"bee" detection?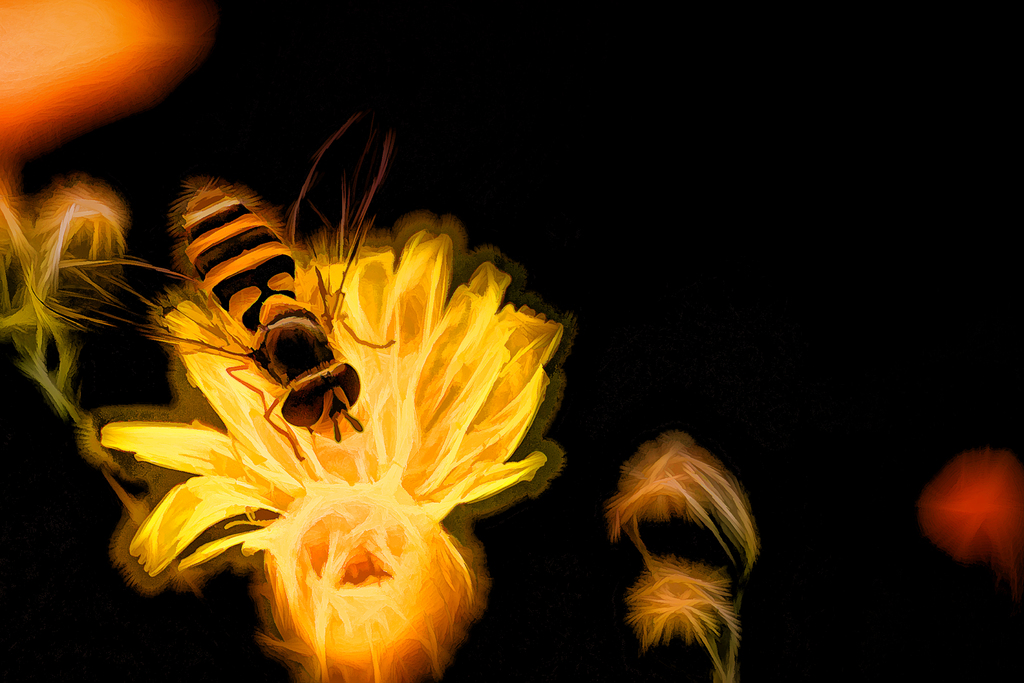
(36,108,394,459)
